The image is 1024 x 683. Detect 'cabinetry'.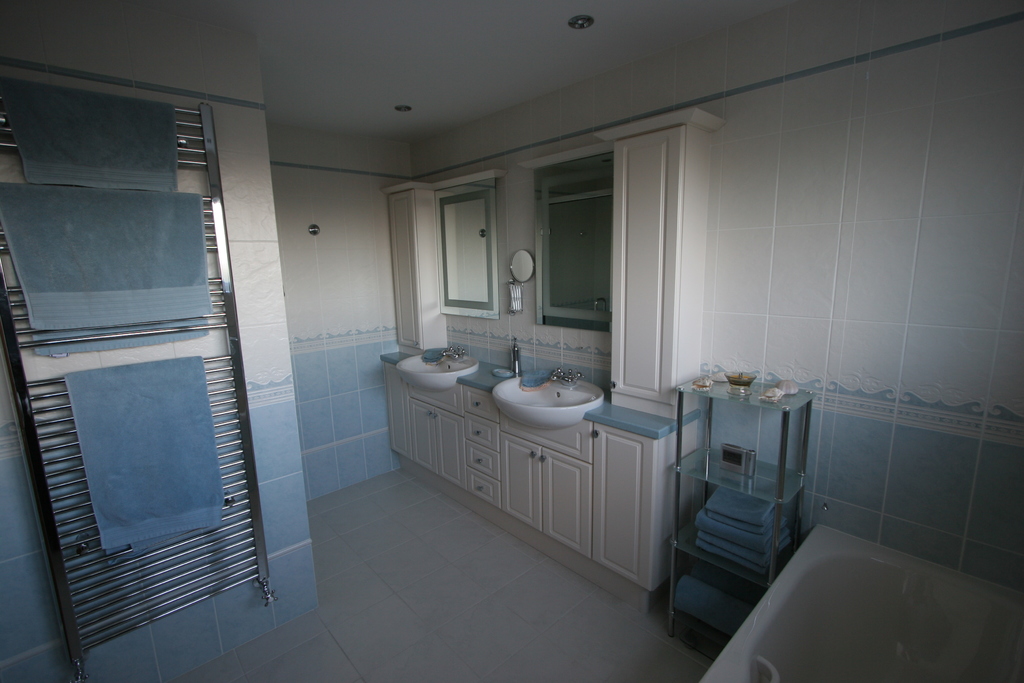
Detection: bbox=(592, 424, 654, 588).
